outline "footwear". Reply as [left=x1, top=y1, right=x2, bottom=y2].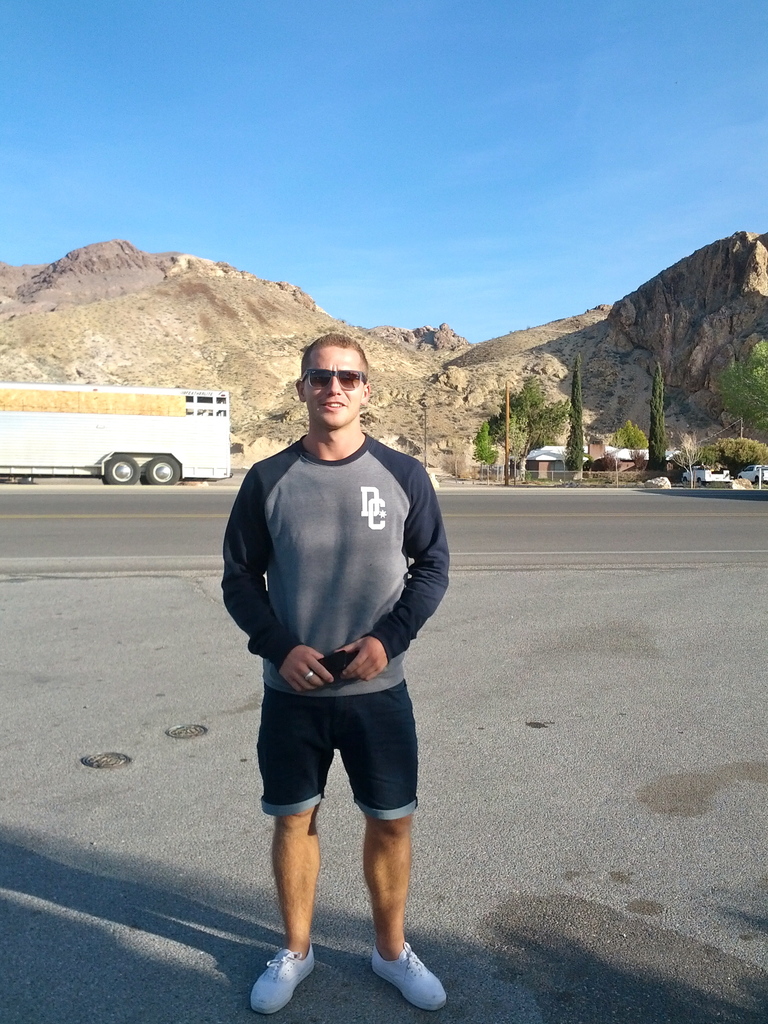
[left=255, top=952, right=315, bottom=1012].
